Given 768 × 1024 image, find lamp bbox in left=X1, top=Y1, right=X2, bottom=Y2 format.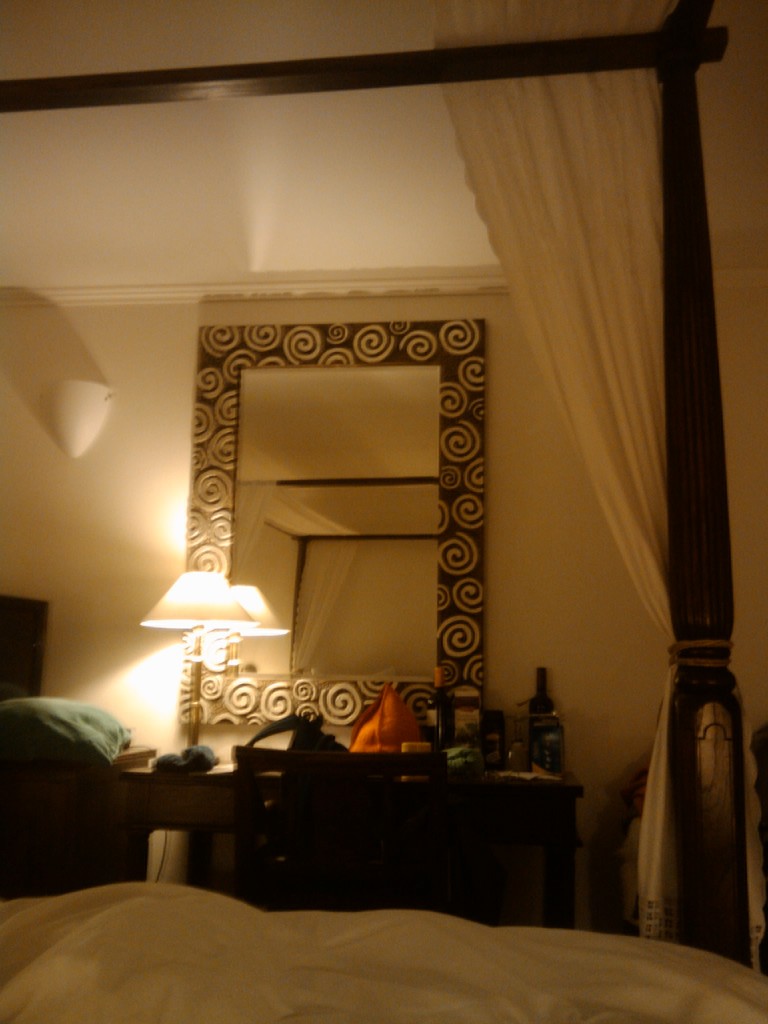
left=125, top=557, right=280, bottom=739.
